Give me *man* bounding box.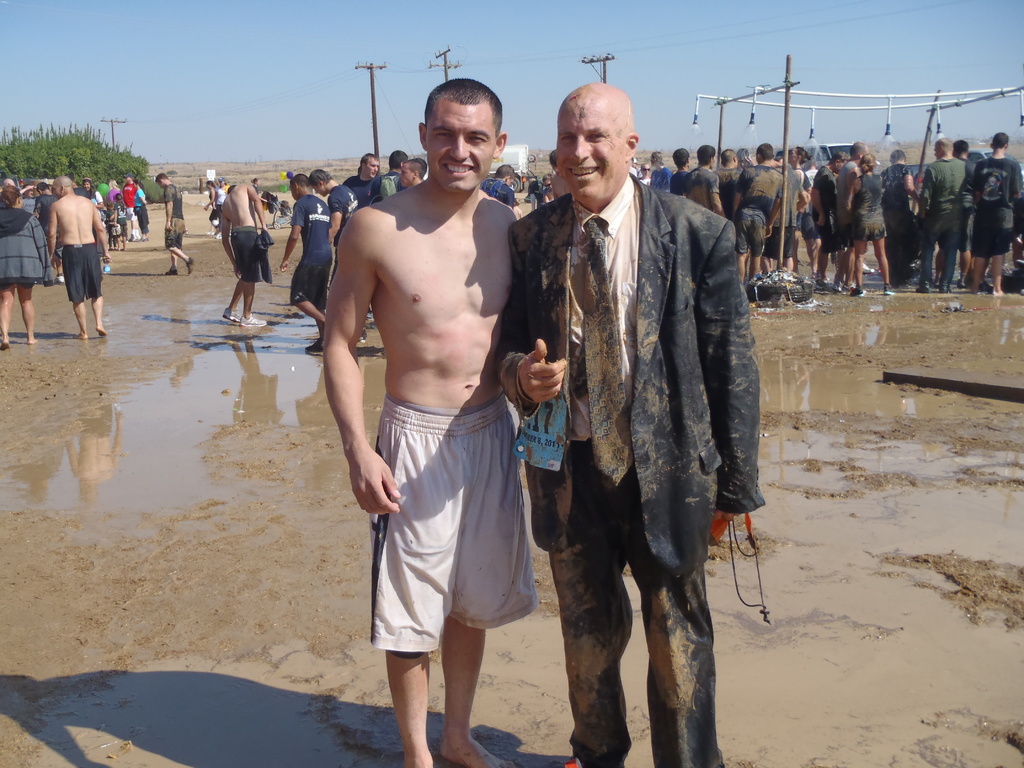
BBox(949, 138, 979, 285).
